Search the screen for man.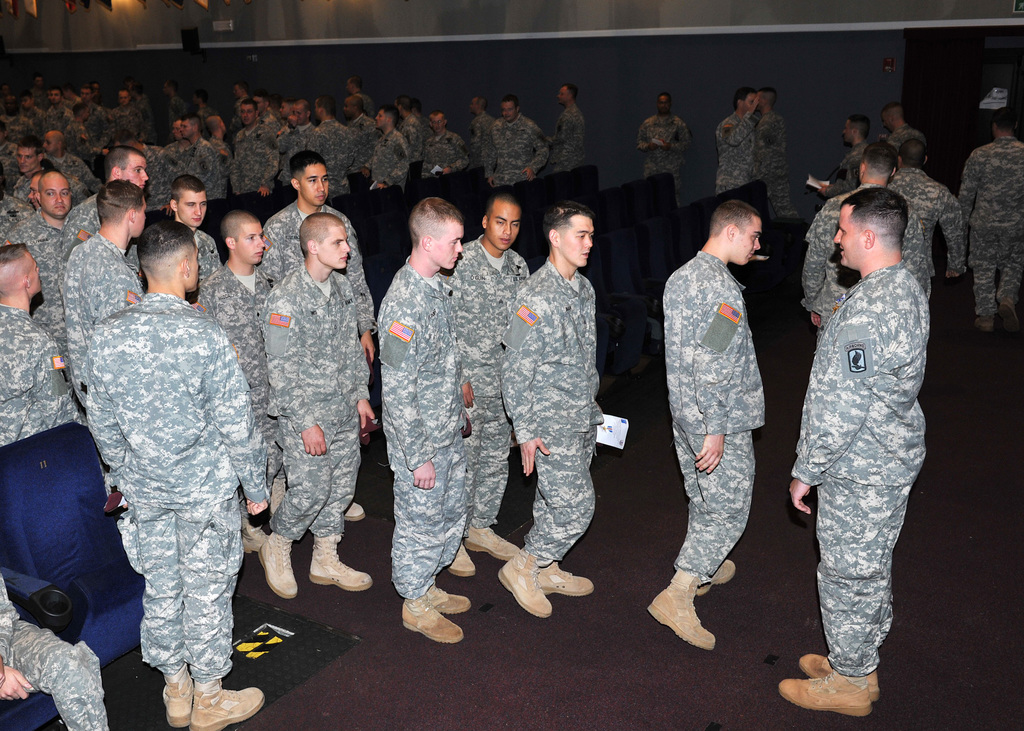
Found at <box>2,165,95,303</box>.
